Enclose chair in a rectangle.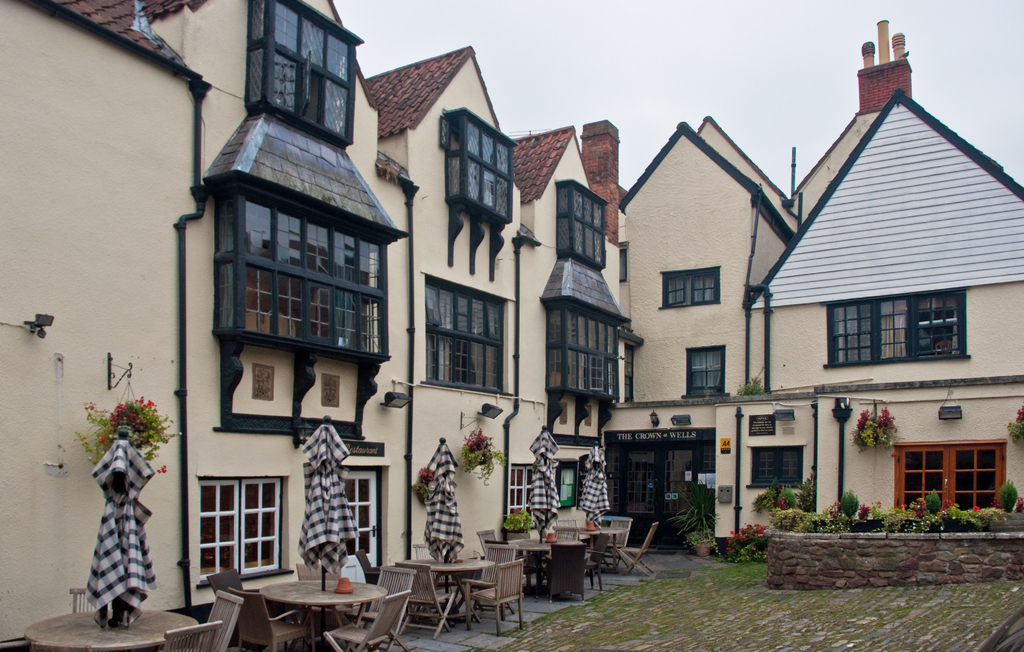
crop(346, 562, 421, 624).
